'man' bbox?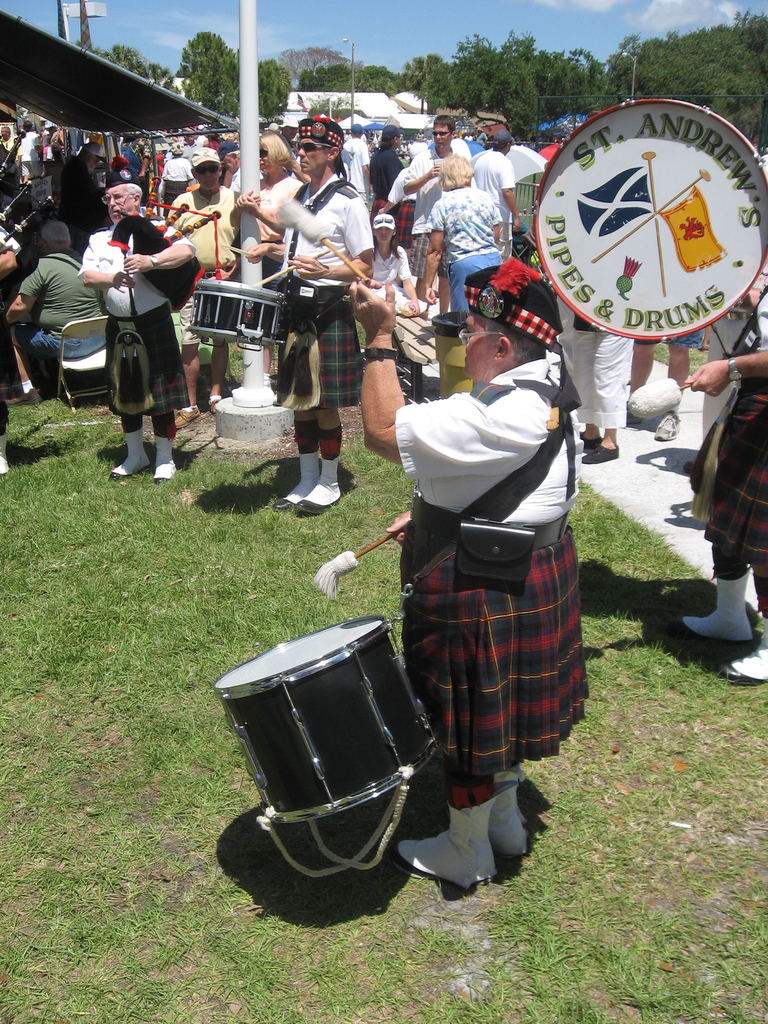
l=281, t=111, r=297, b=139
